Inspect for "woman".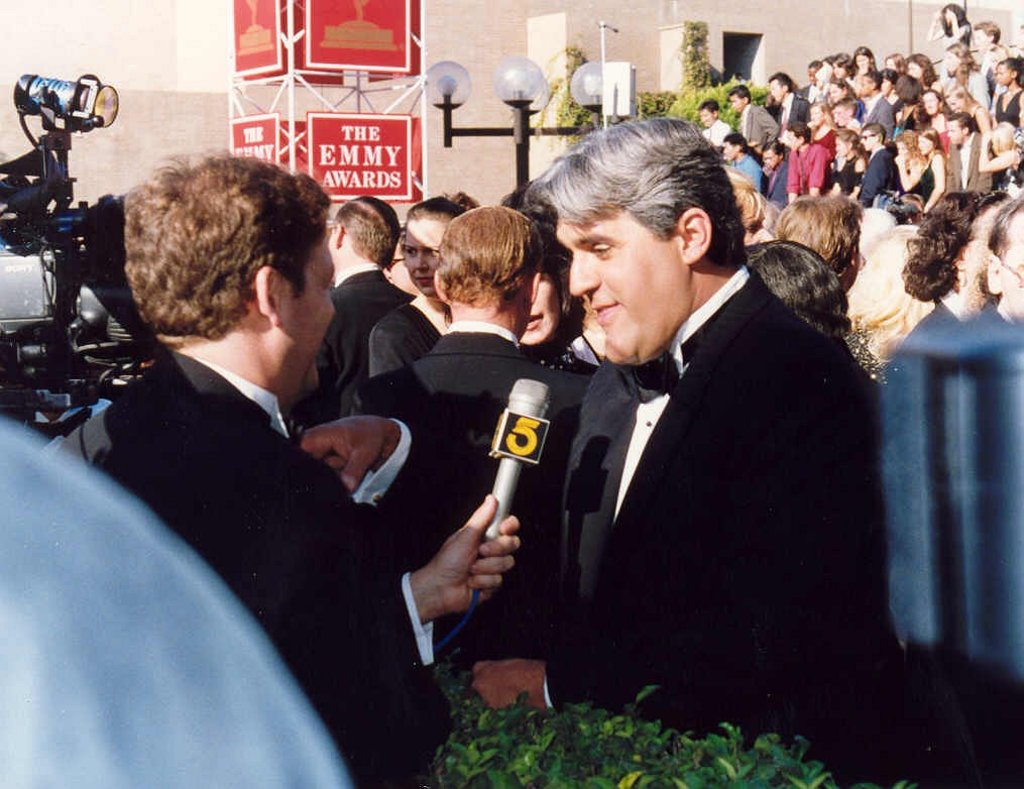
Inspection: [x1=948, y1=42, x2=990, y2=110].
